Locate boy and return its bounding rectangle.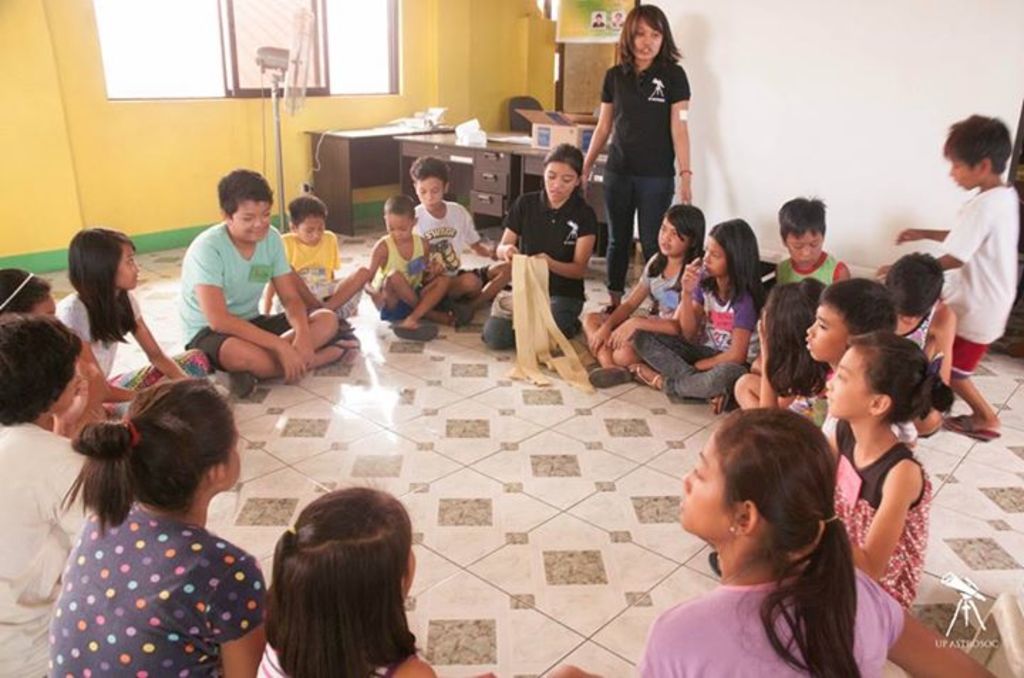
box=[149, 169, 333, 397].
